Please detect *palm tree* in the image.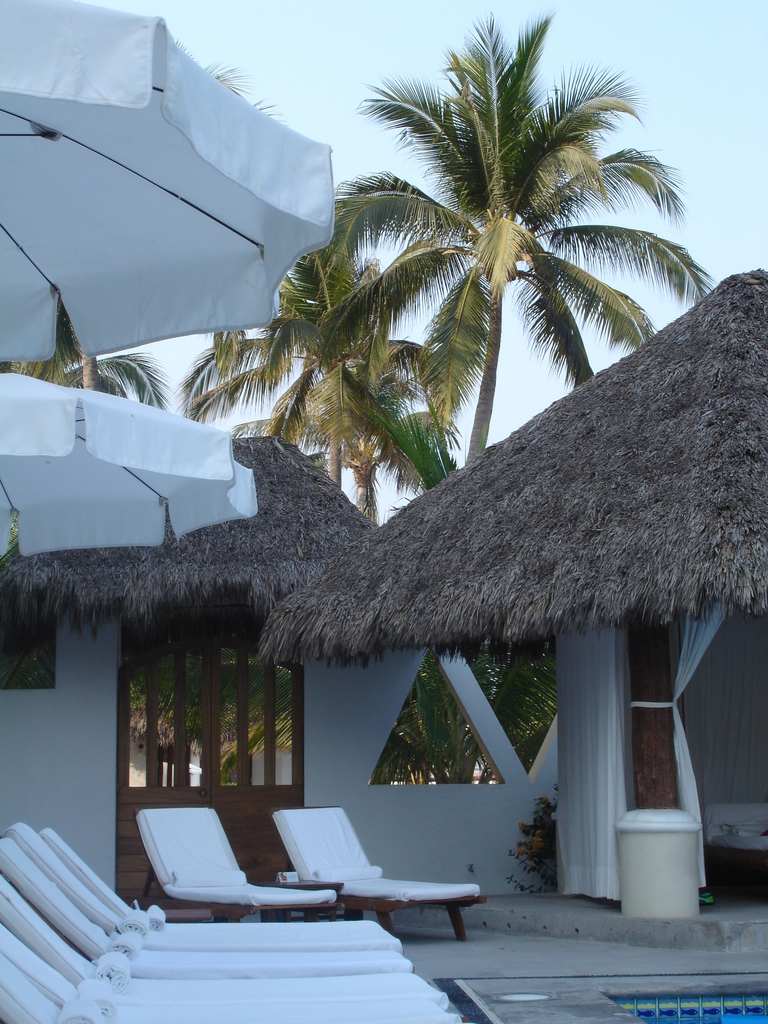
189:218:460:481.
